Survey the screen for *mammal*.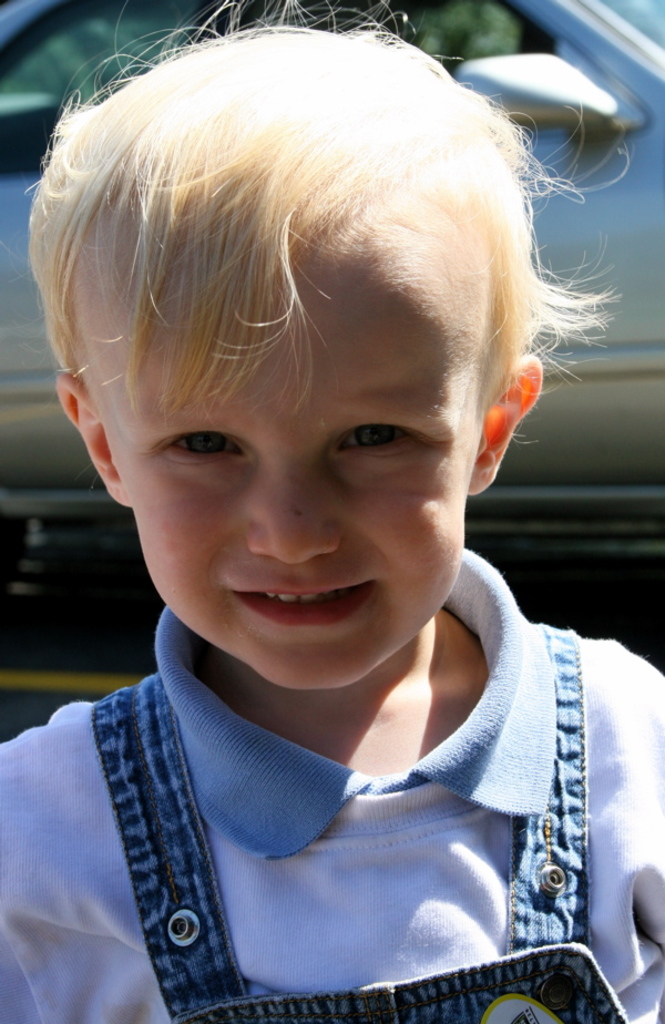
Survey found: select_region(0, 0, 664, 1003).
